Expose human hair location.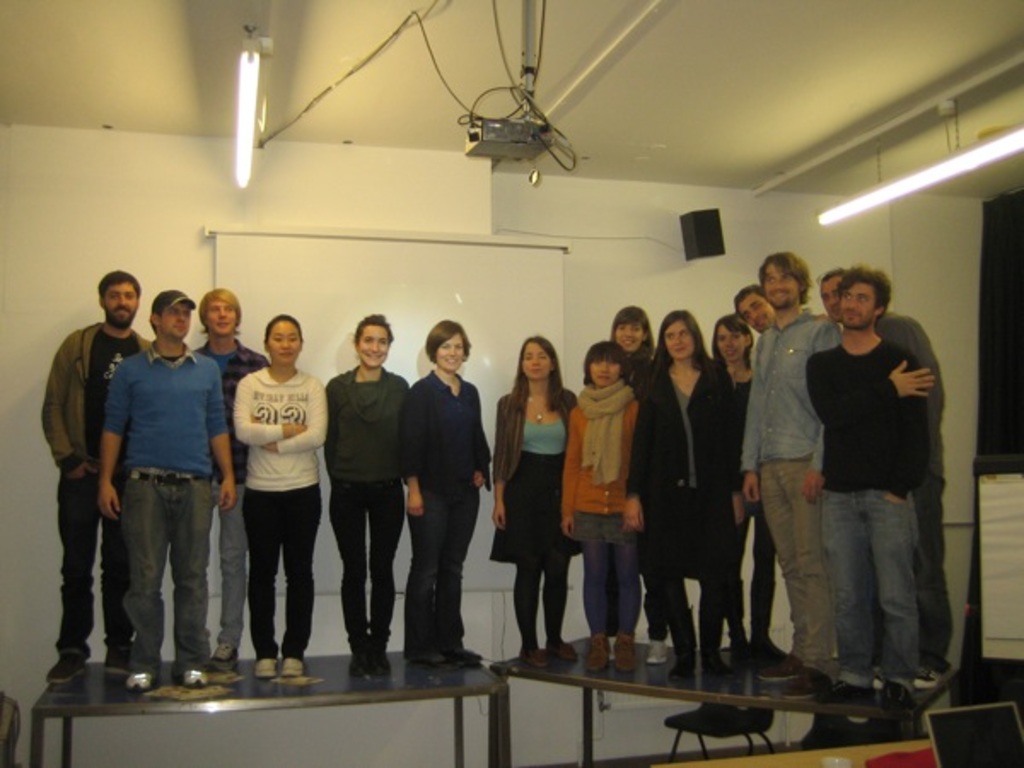
Exposed at 147:309:164:336.
